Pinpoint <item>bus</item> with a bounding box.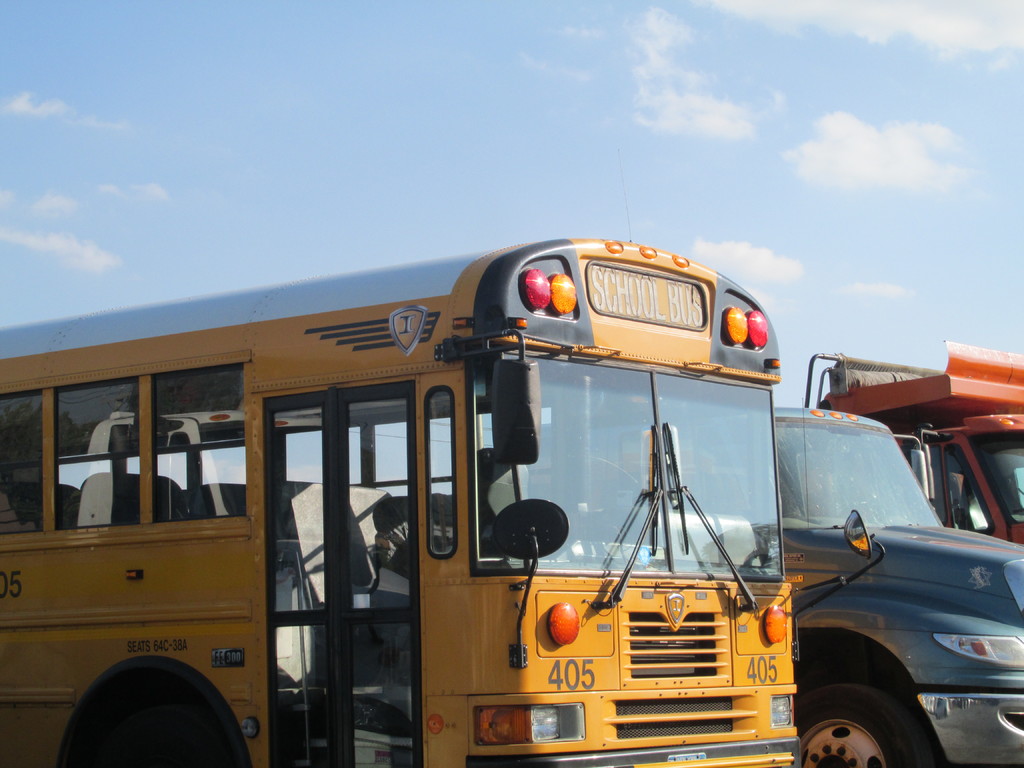
763,403,1023,767.
